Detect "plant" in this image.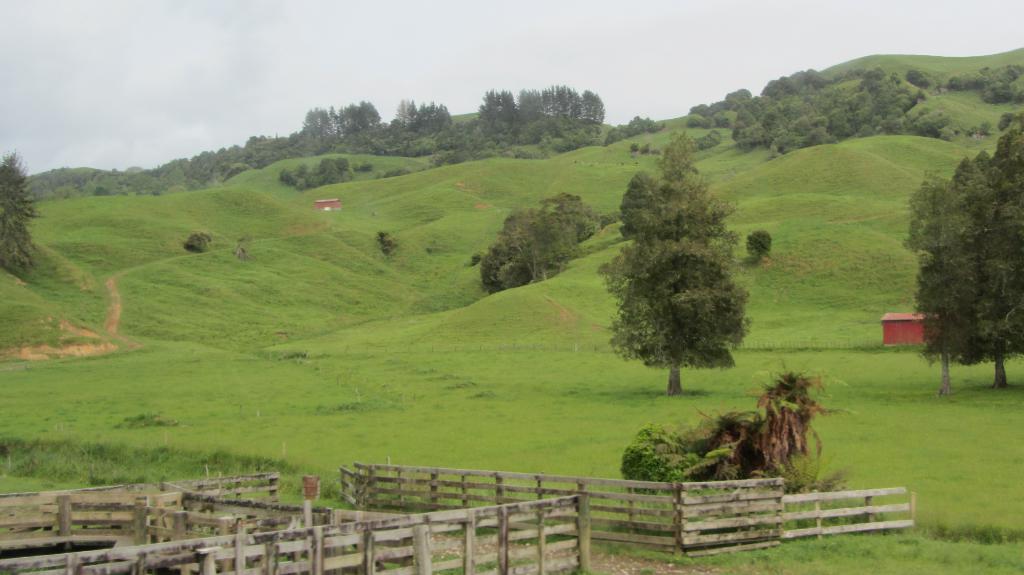
Detection: {"left": 748, "top": 229, "right": 774, "bottom": 262}.
